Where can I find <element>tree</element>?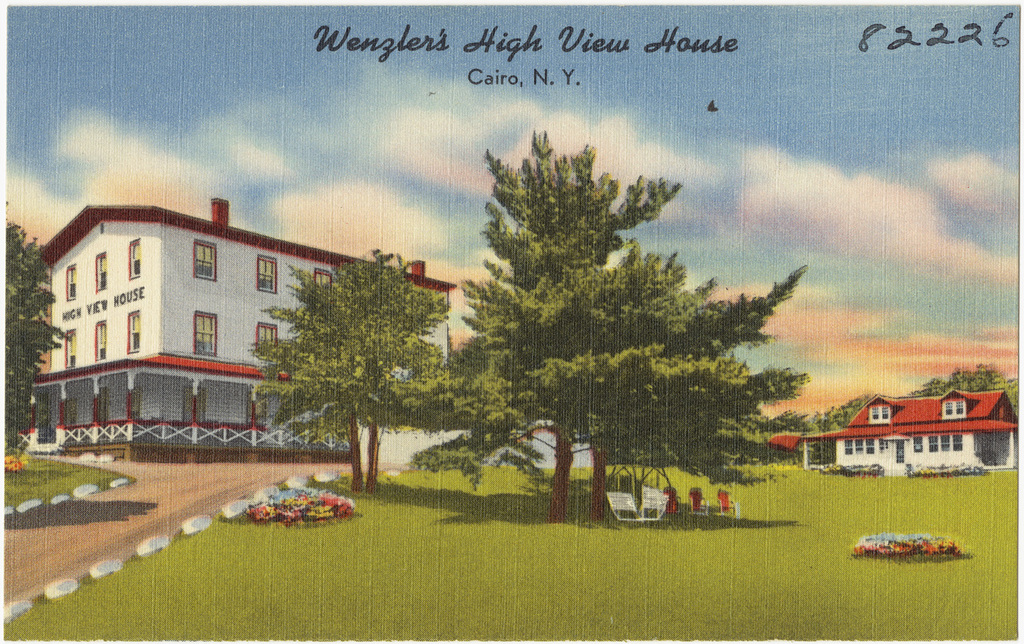
You can find it at x1=248, y1=240, x2=436, y2=491.
